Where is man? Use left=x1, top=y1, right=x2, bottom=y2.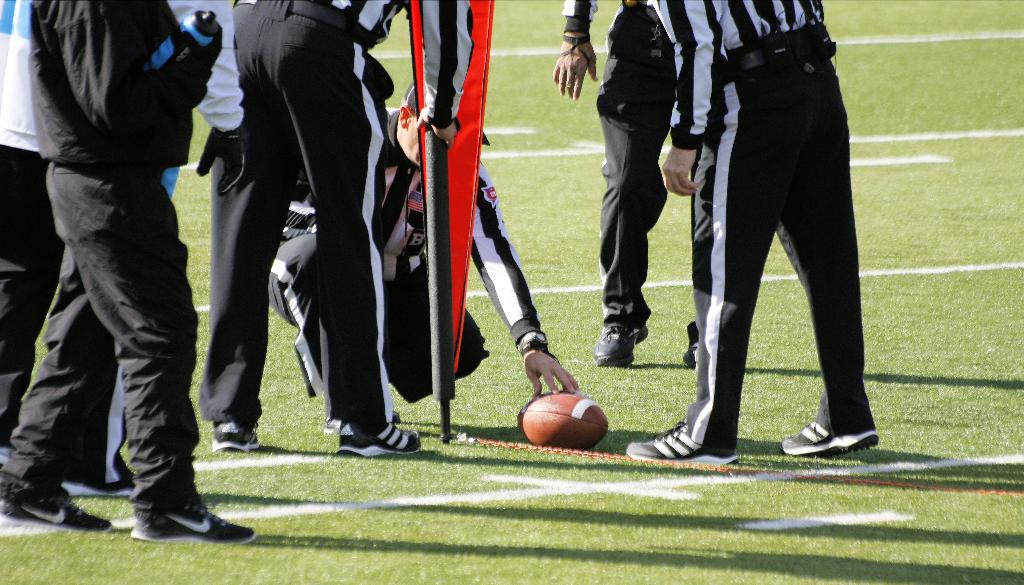
left=550, top=0, right=701, bottom=369.
